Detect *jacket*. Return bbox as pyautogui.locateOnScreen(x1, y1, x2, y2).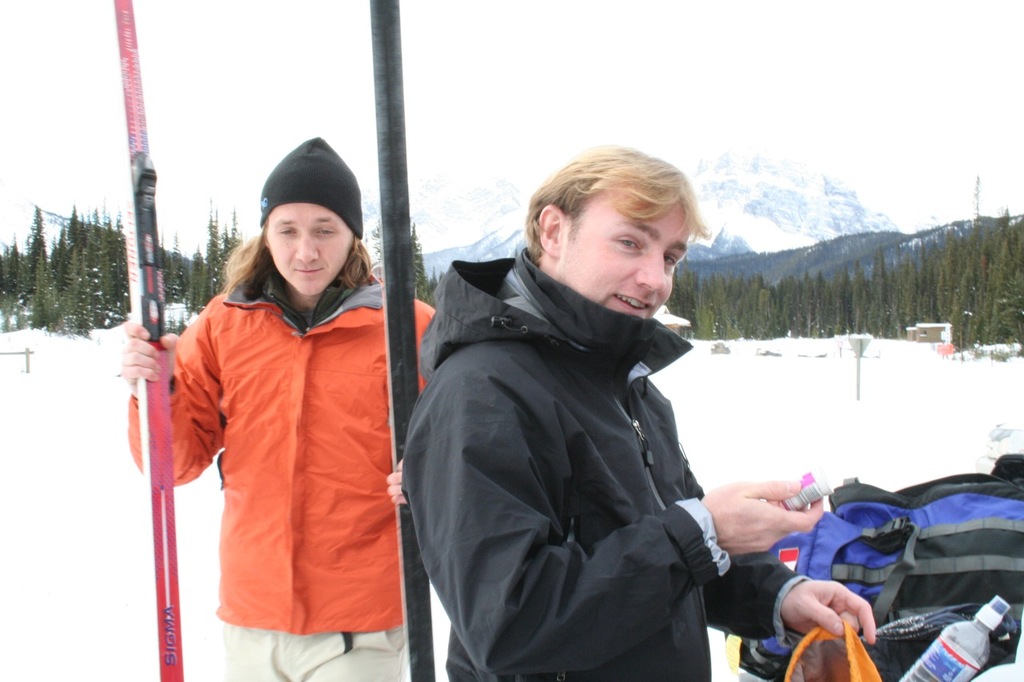
pyautogui.locateOnScreen(395, 178, 757, 680).
